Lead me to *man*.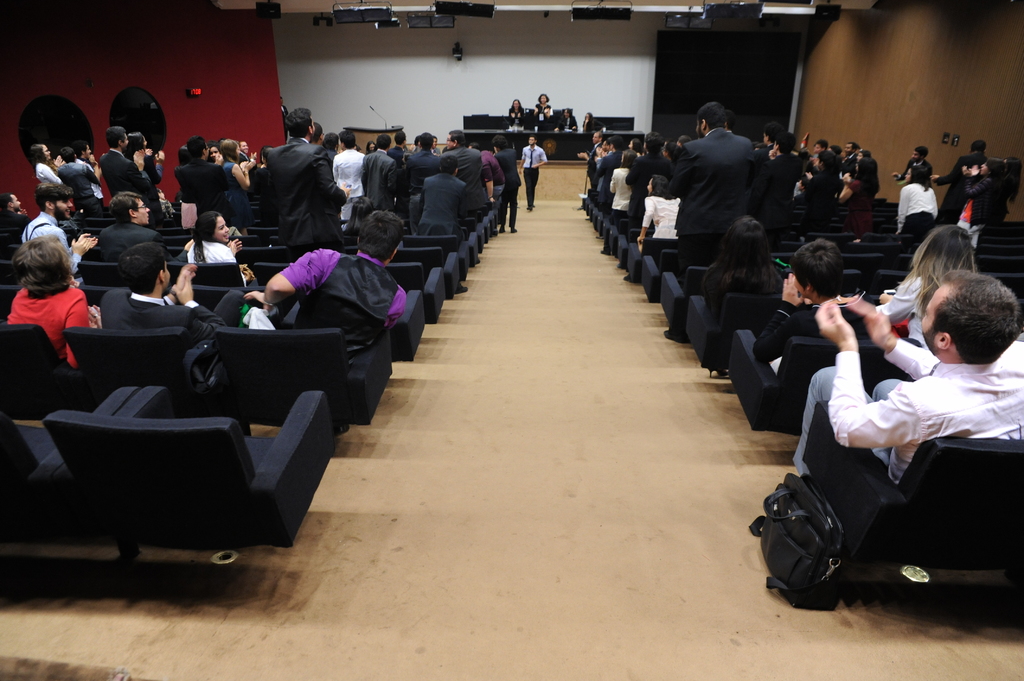
Lead to 266/107/353/251.
